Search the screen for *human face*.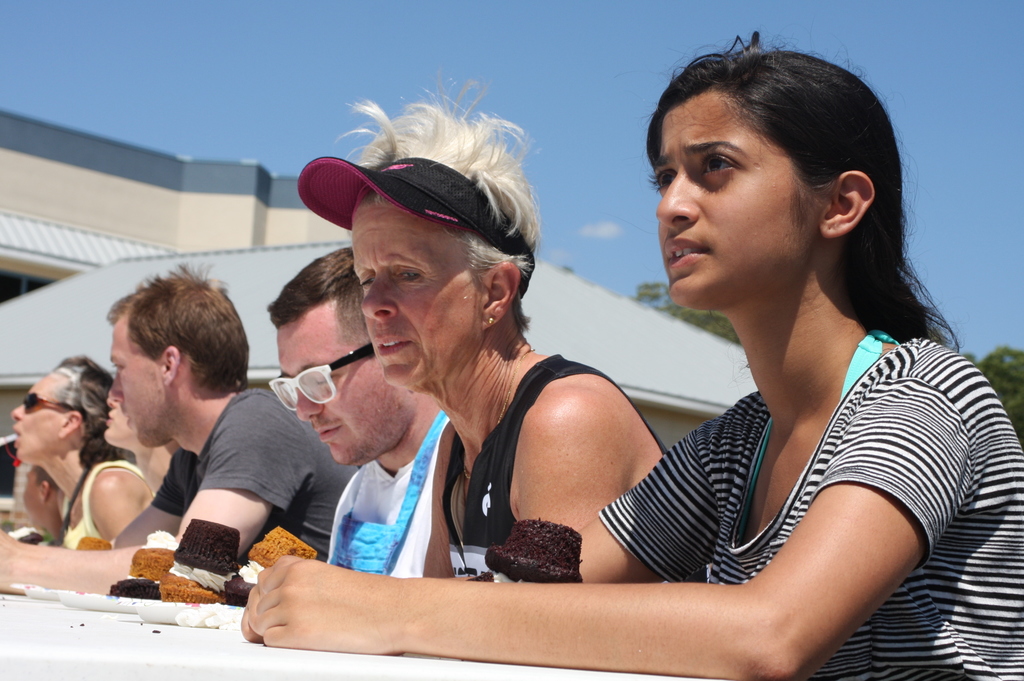
Found at rect(13, 371, 53, 461).
